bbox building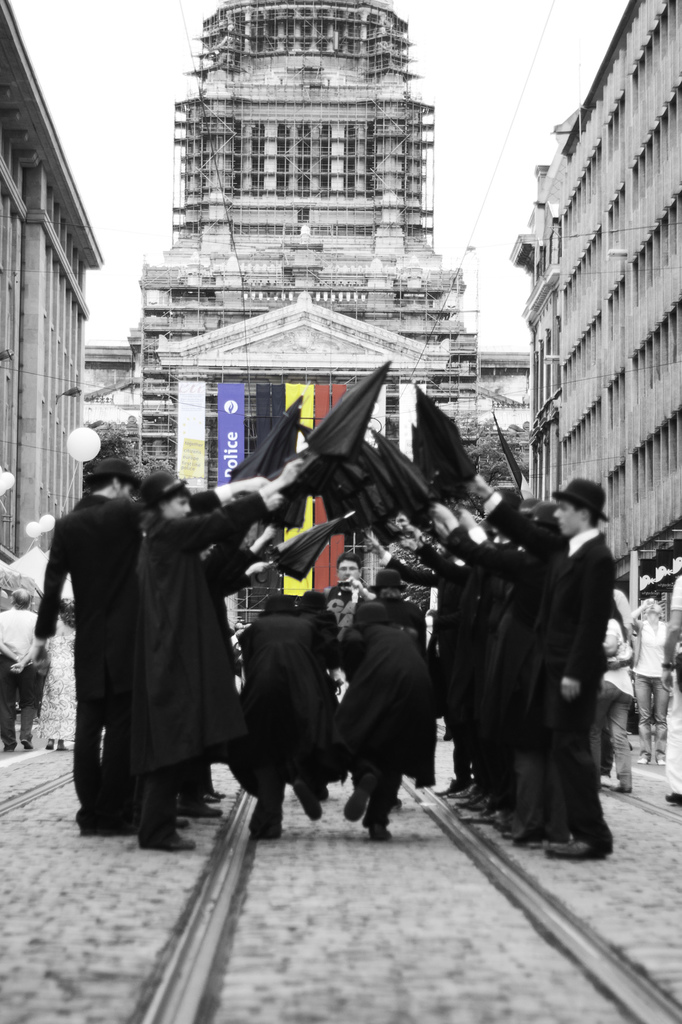
[521,0,681,772]
